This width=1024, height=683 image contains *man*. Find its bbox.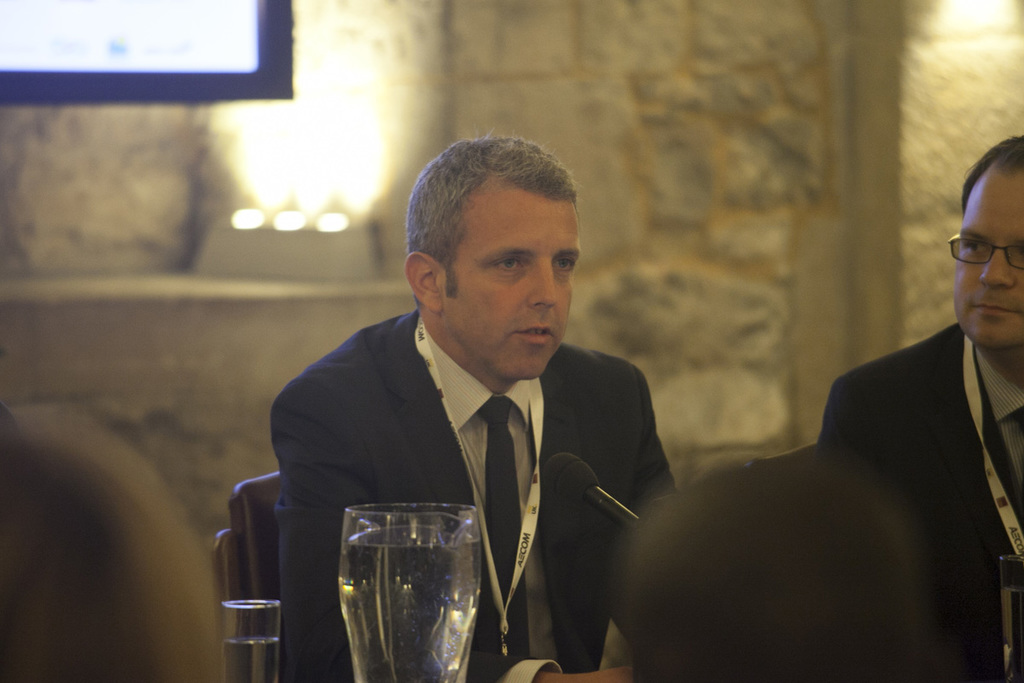
bbox(822, 137, 1023, 682).
